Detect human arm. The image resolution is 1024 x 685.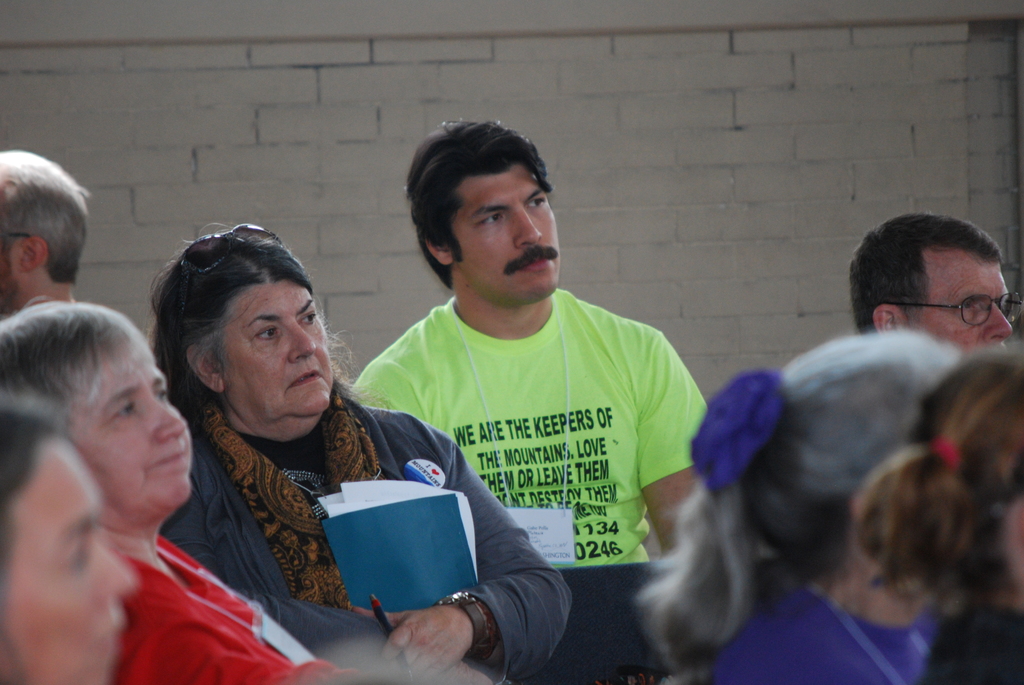
bbox(163, 500, 495, 684).
